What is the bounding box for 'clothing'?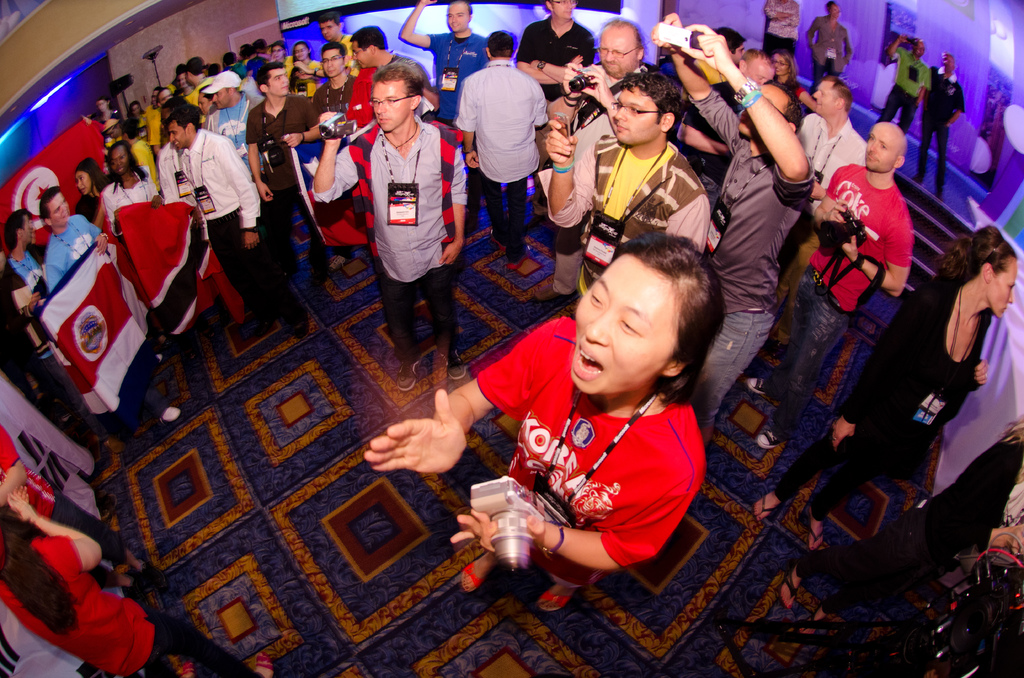
bbox=(0, 249, 99, 428).
